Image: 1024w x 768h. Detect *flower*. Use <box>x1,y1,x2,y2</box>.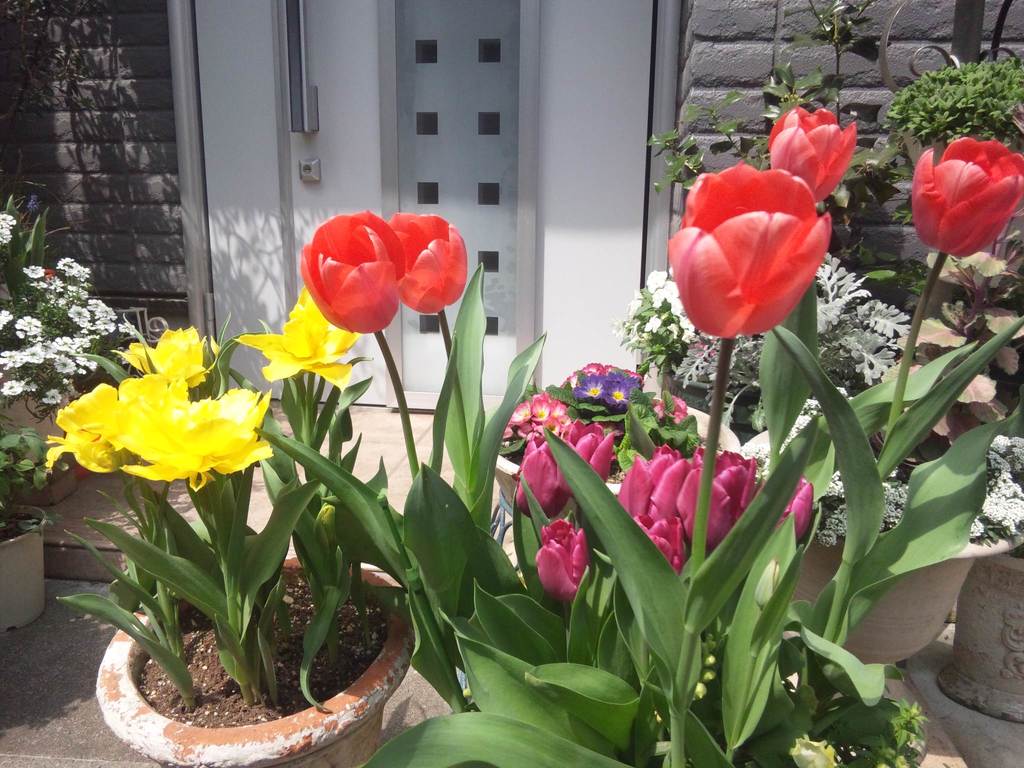
<box>619,443,689,524</box>.
